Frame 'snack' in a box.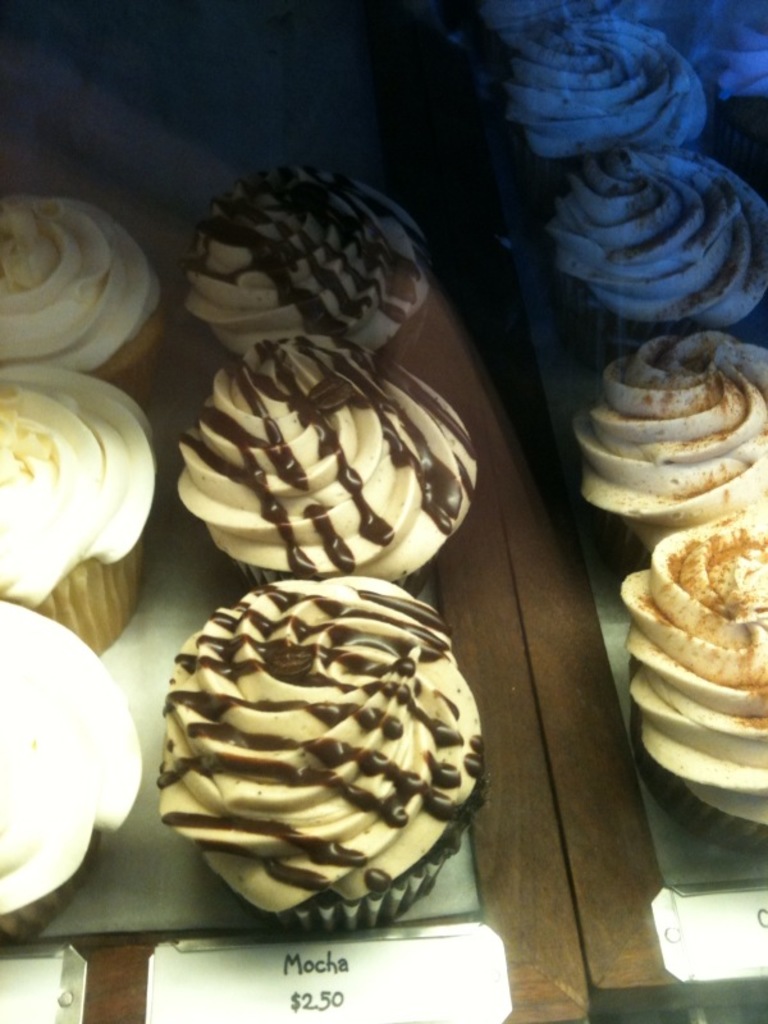
l=119, t=571, r=485, b=938.
